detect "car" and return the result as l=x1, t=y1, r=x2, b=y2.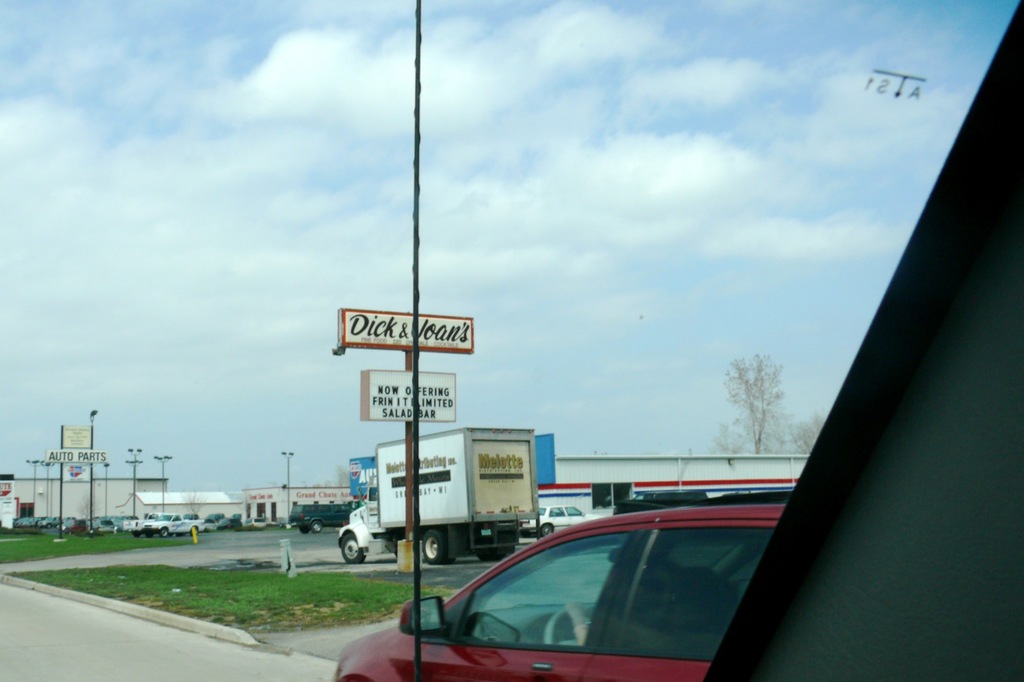
l=126, t=511, r=210, b=540.
